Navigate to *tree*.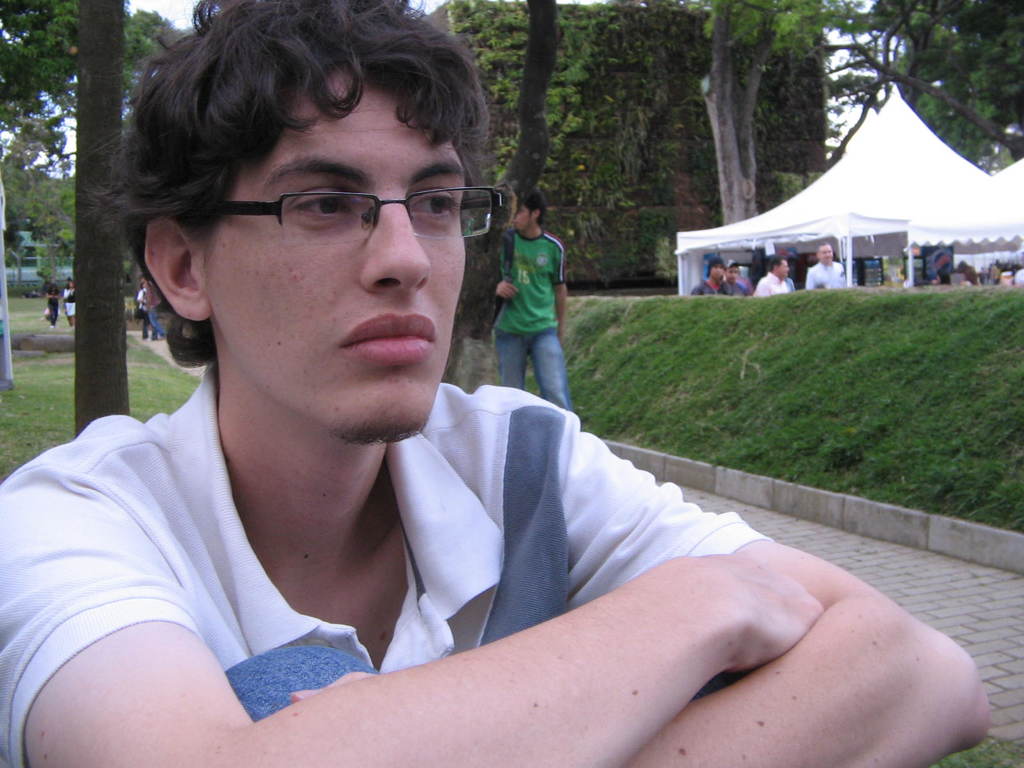
Navigation target: Rect(697, 0, 872, 228).
